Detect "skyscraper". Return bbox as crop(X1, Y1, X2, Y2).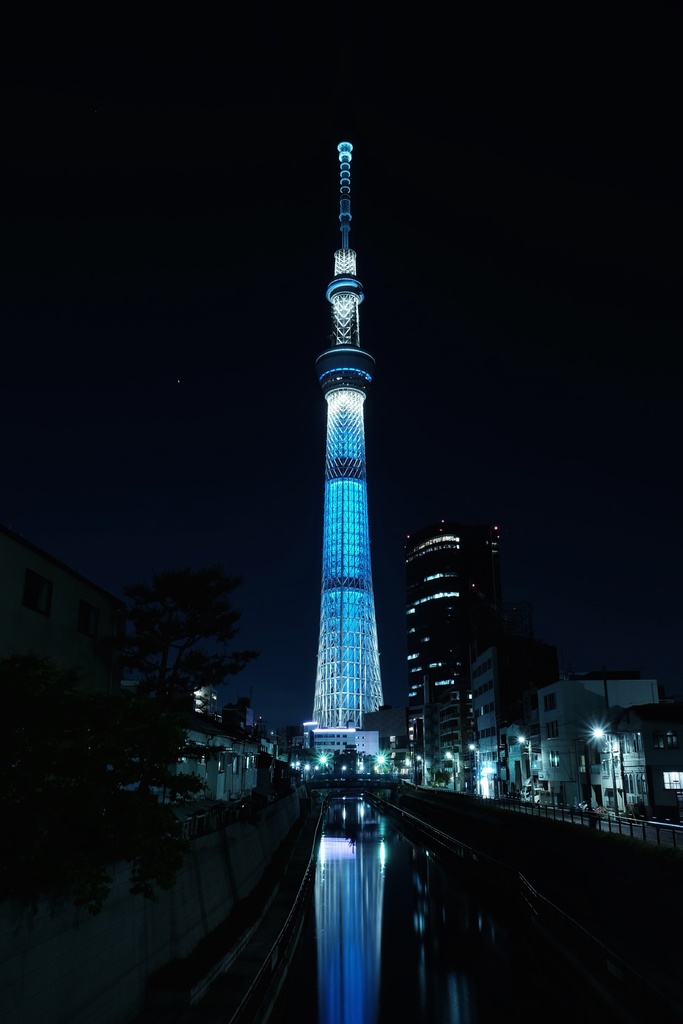
crop(399, 510, 505, 785).
